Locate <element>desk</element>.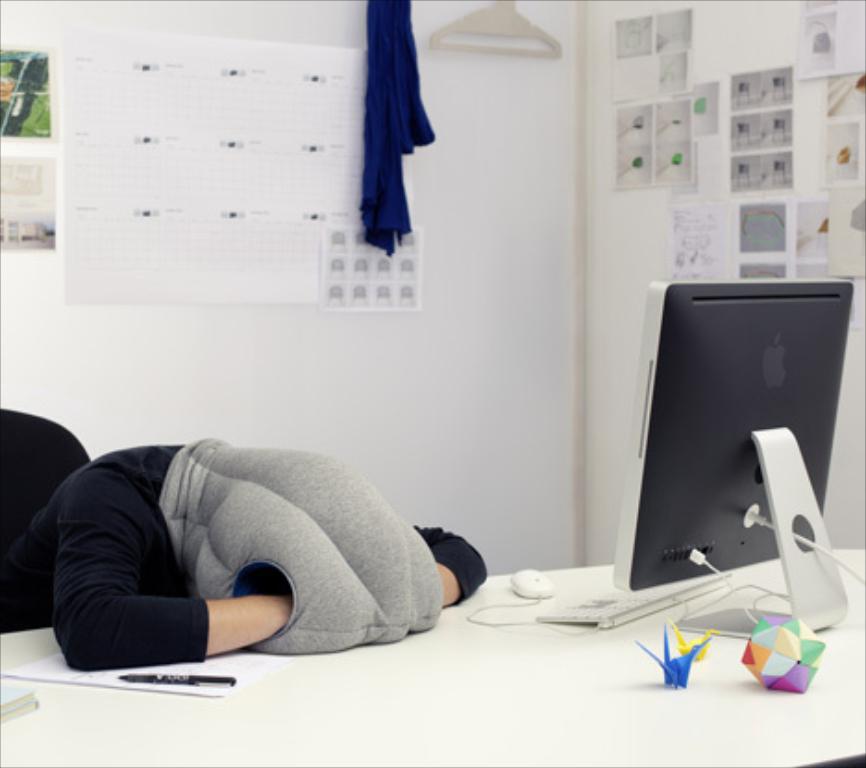
Bounding box: 0 551 864 766.
